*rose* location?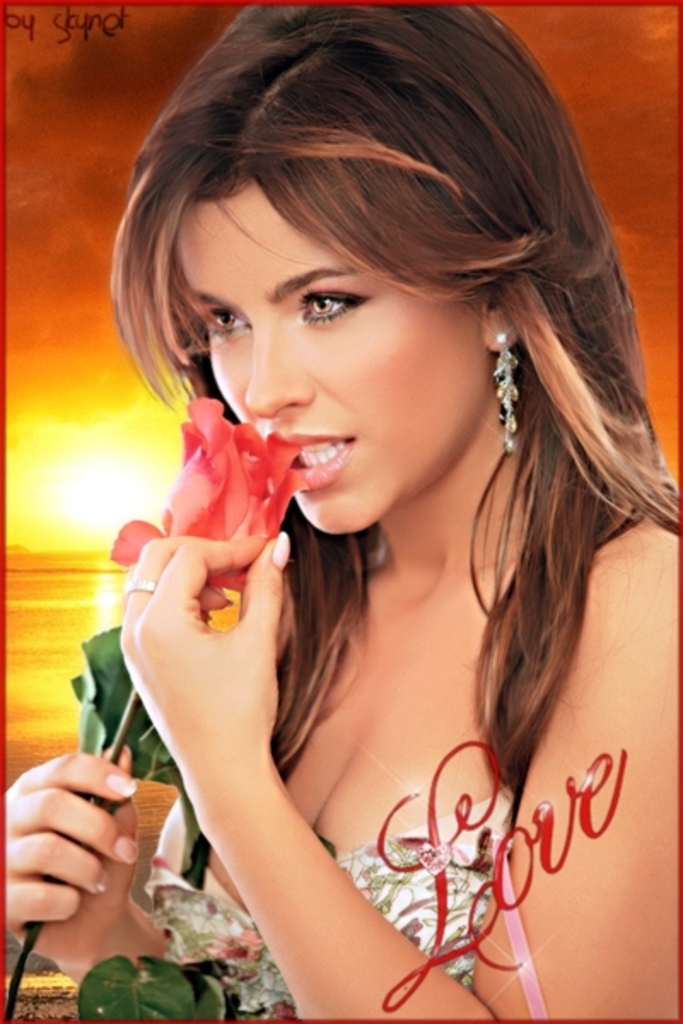
bbox=[108, 398, 309, 625]
